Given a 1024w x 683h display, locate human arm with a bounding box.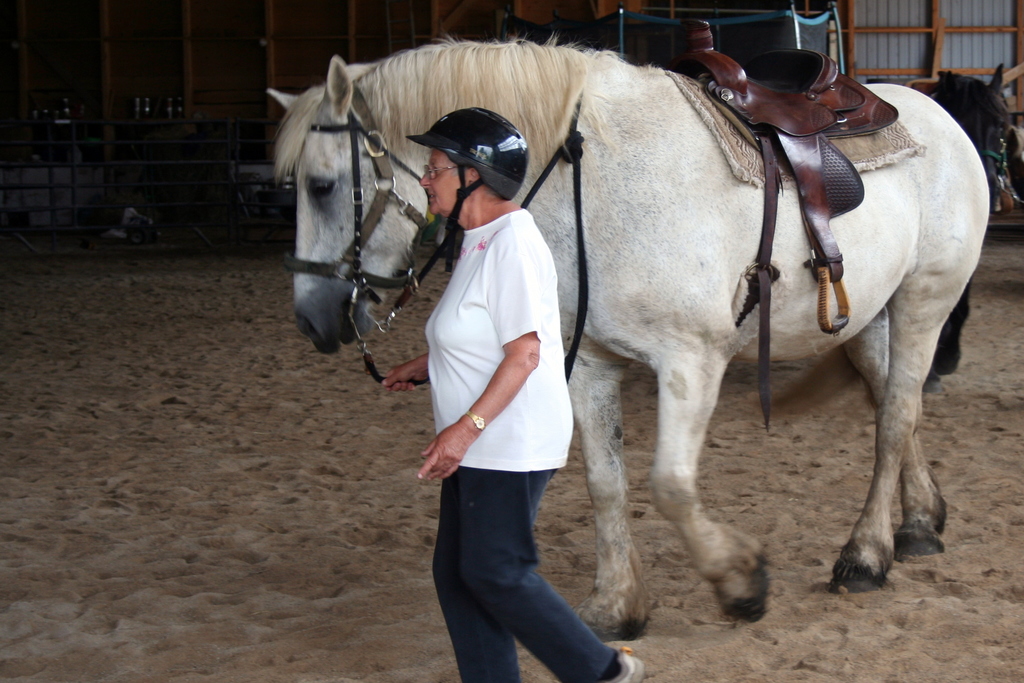
Located: (409,232,556,485).
